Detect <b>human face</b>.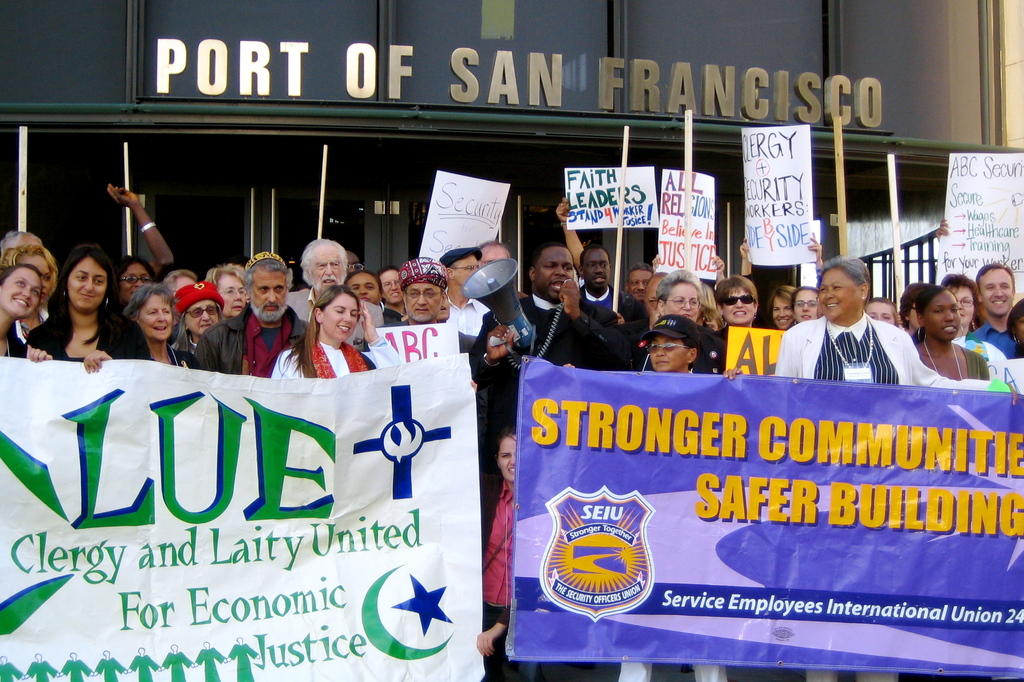
Detected at {"left": 67, "top": 258, "right": 107, "bottom": 312}.
